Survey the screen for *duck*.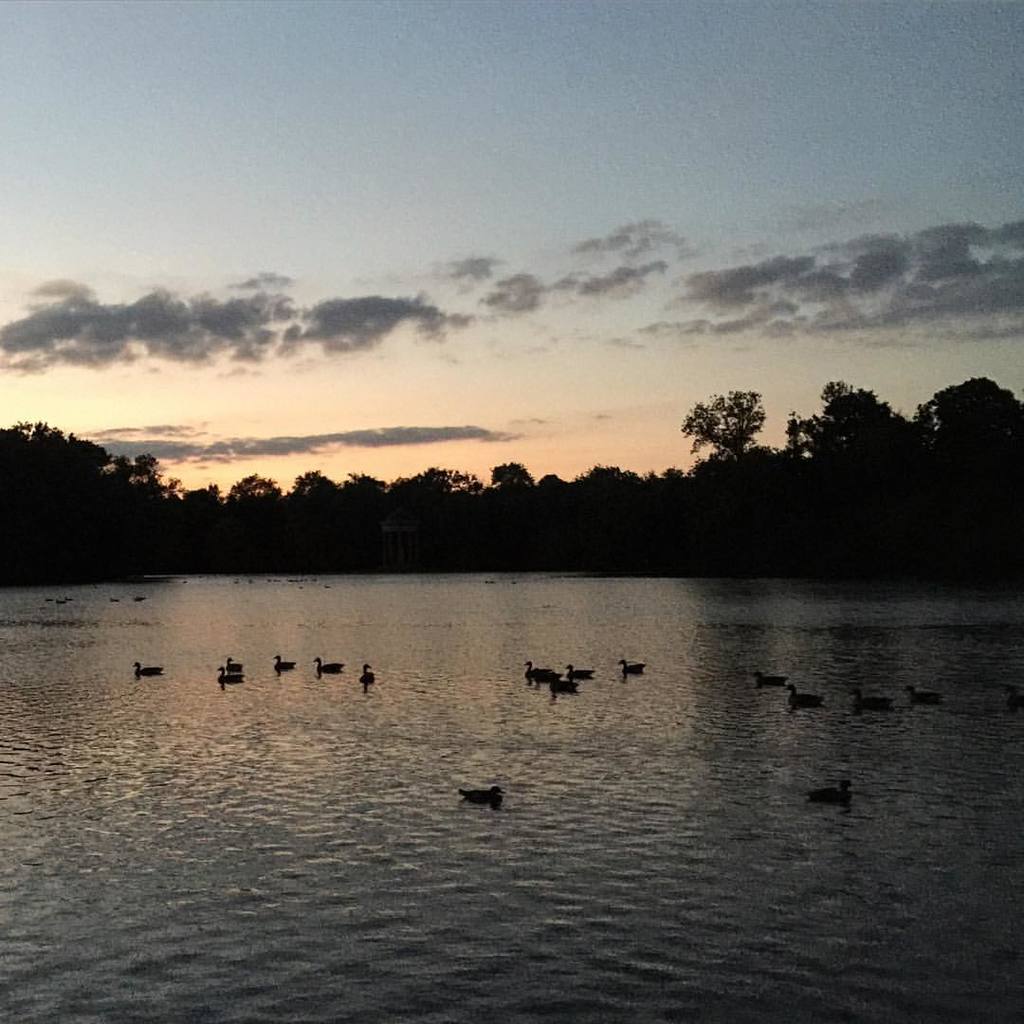
Survey found: 791/683/825/713.
